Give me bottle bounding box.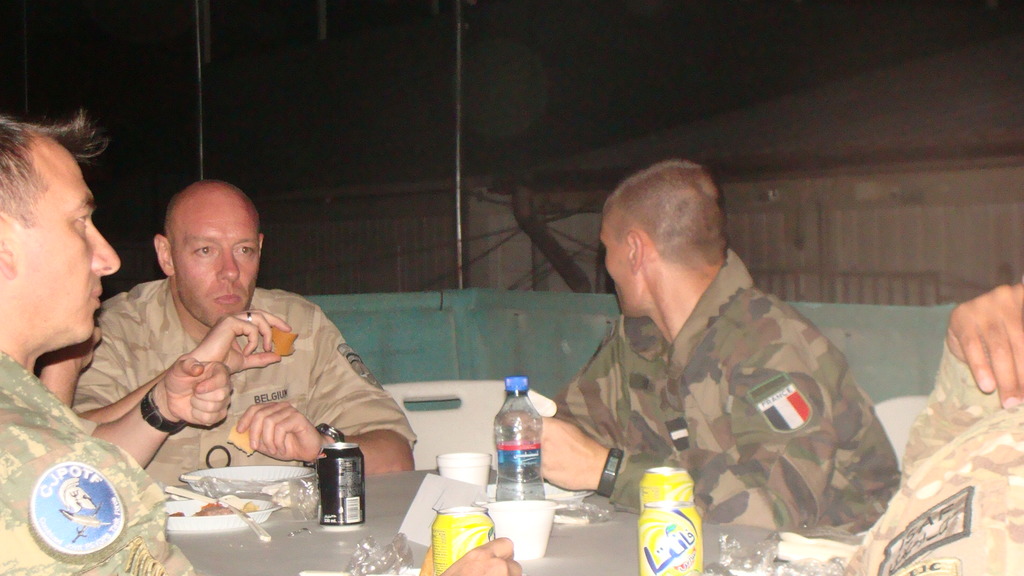
492/374/545/500.
